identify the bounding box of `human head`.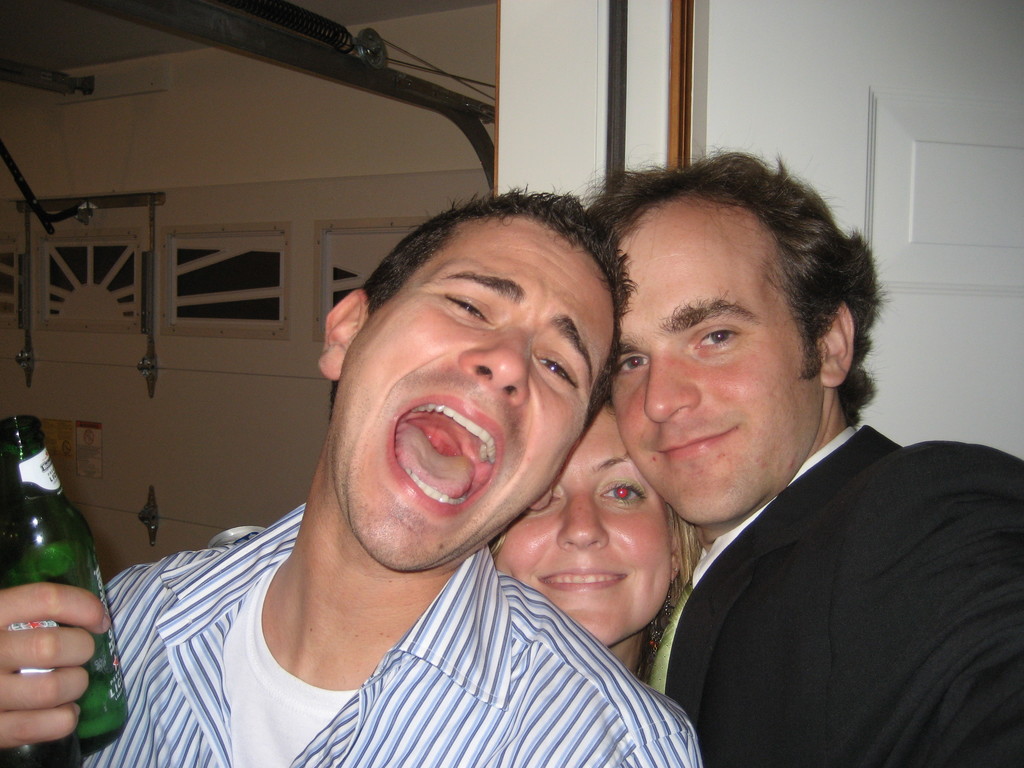
[left=485, top=376, right=703, bottom=648].
